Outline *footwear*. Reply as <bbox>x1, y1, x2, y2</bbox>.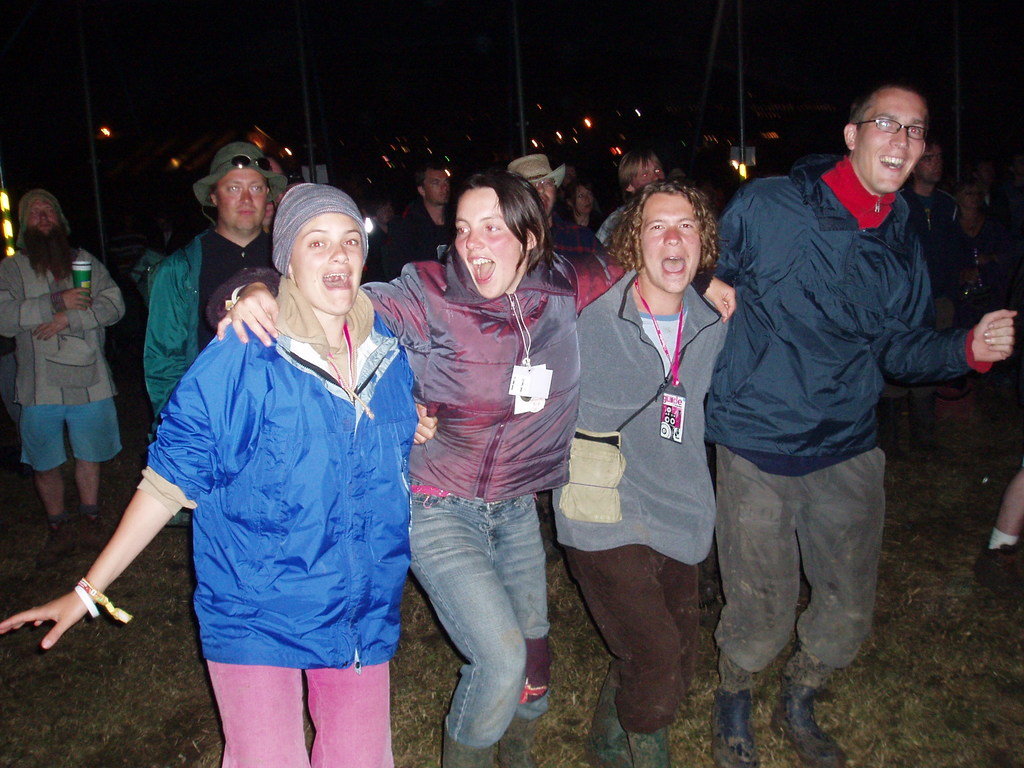
<bbox>444, 716, 493, 767</bbox>.
